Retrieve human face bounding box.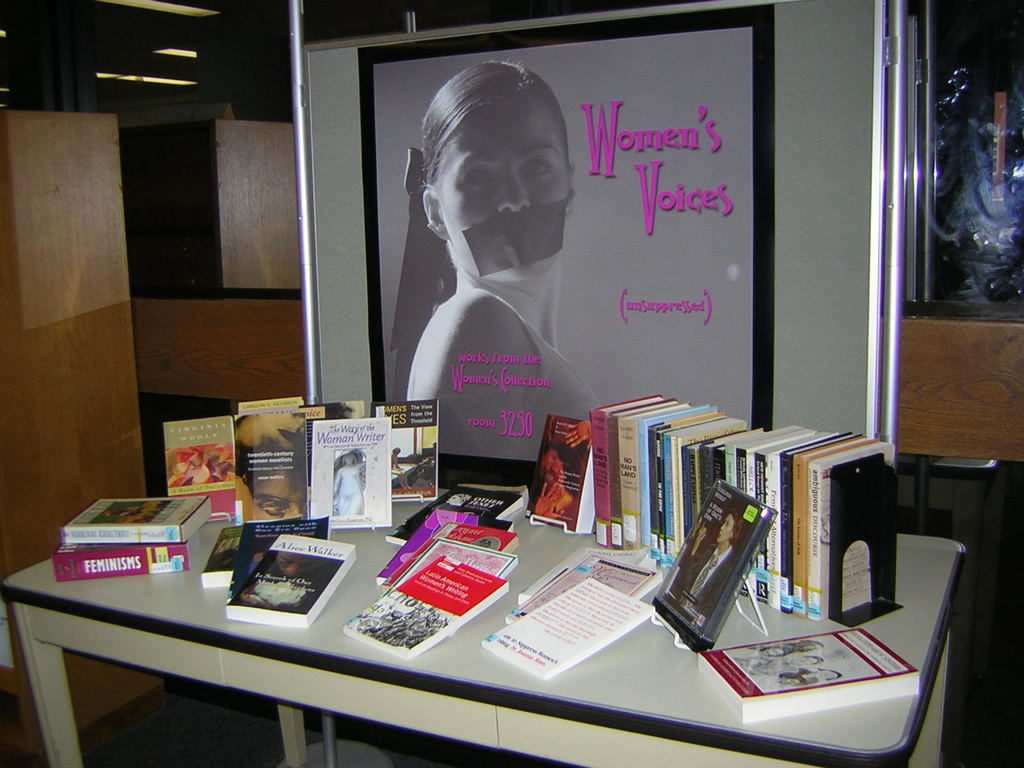
Bounding box: [left=799, top=658, right=815, bottom=664].
